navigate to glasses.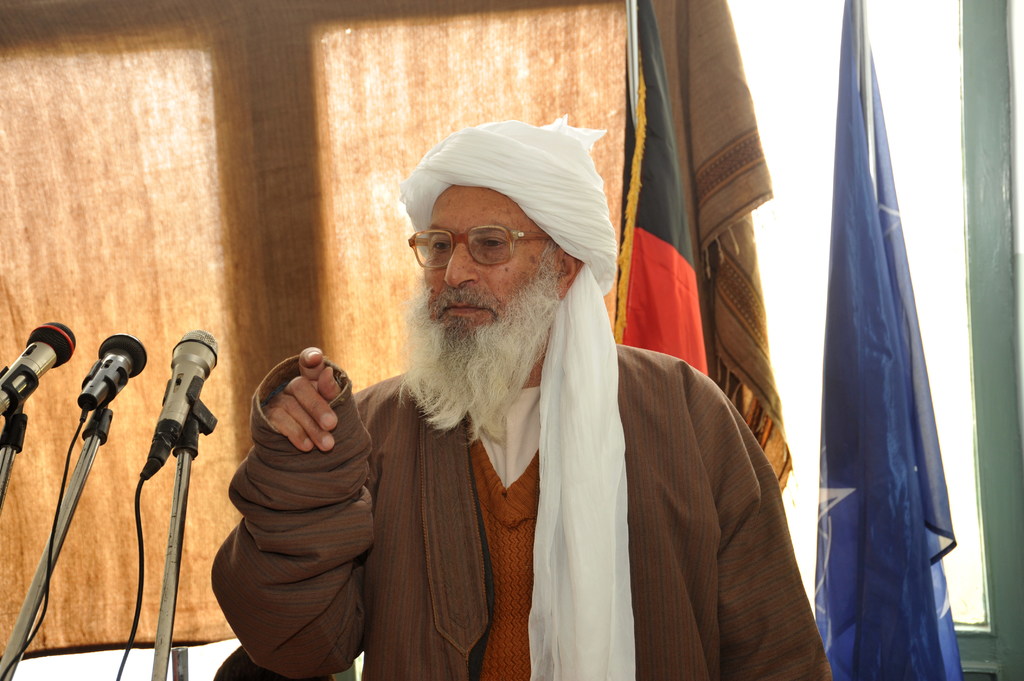
Navigation target: 404/218/543/272.
